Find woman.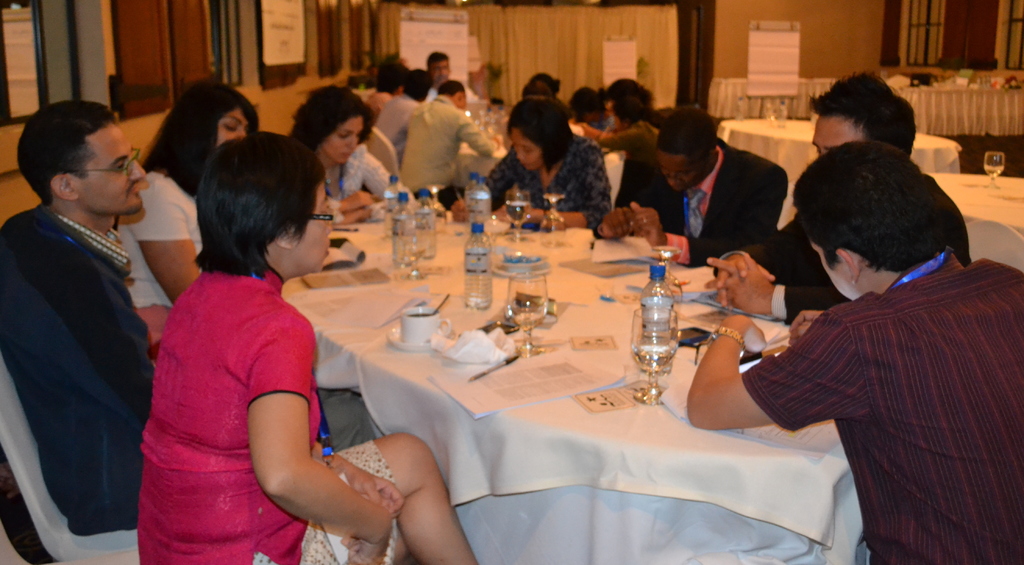
x1=117, y1=77, x2=264, y2=365.
